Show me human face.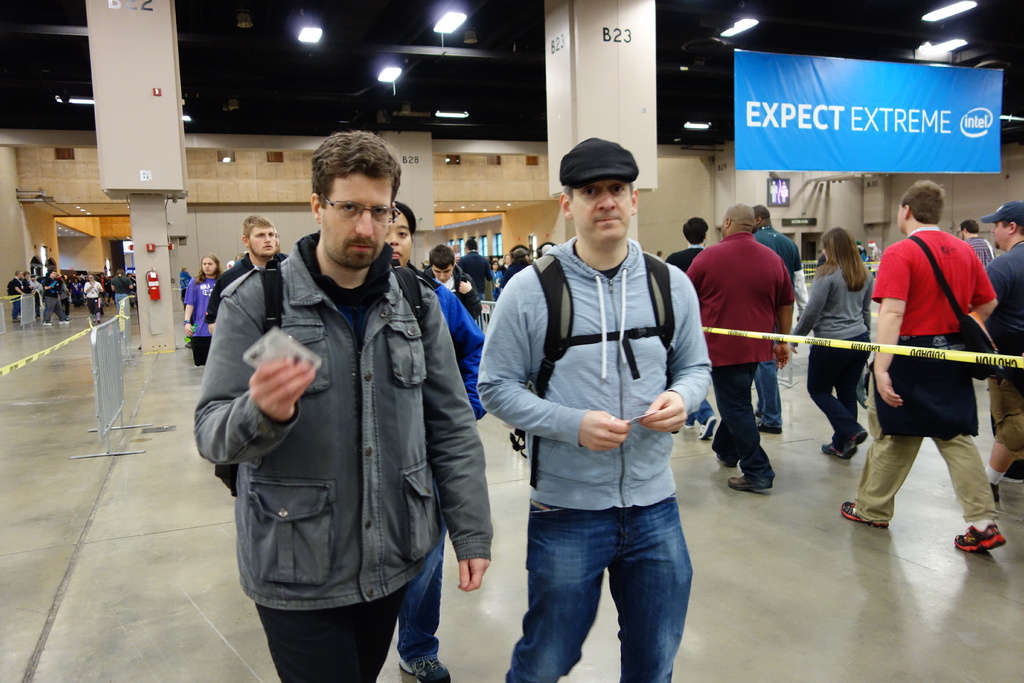
human face is here: bbox=[989, 217, 1009, 249].
